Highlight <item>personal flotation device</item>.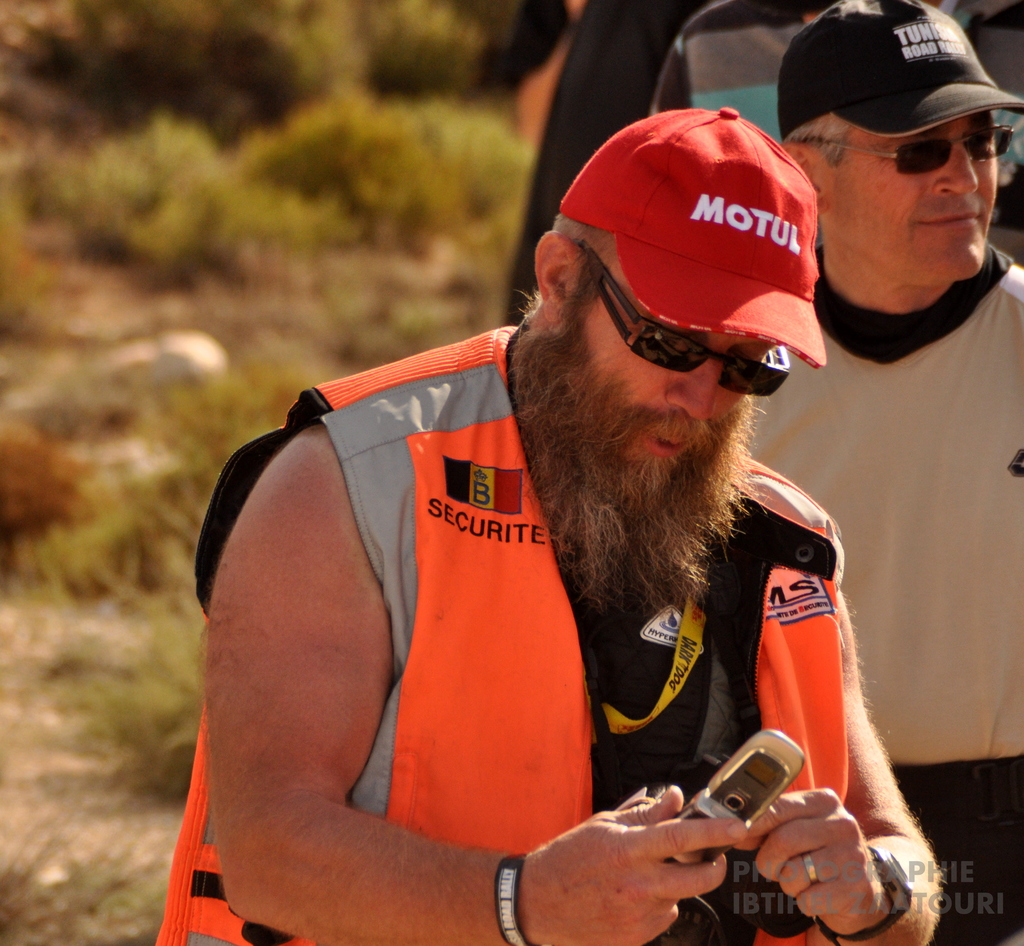
Highlighted region: x1=154, y1=324, x2=863, y2=945.
